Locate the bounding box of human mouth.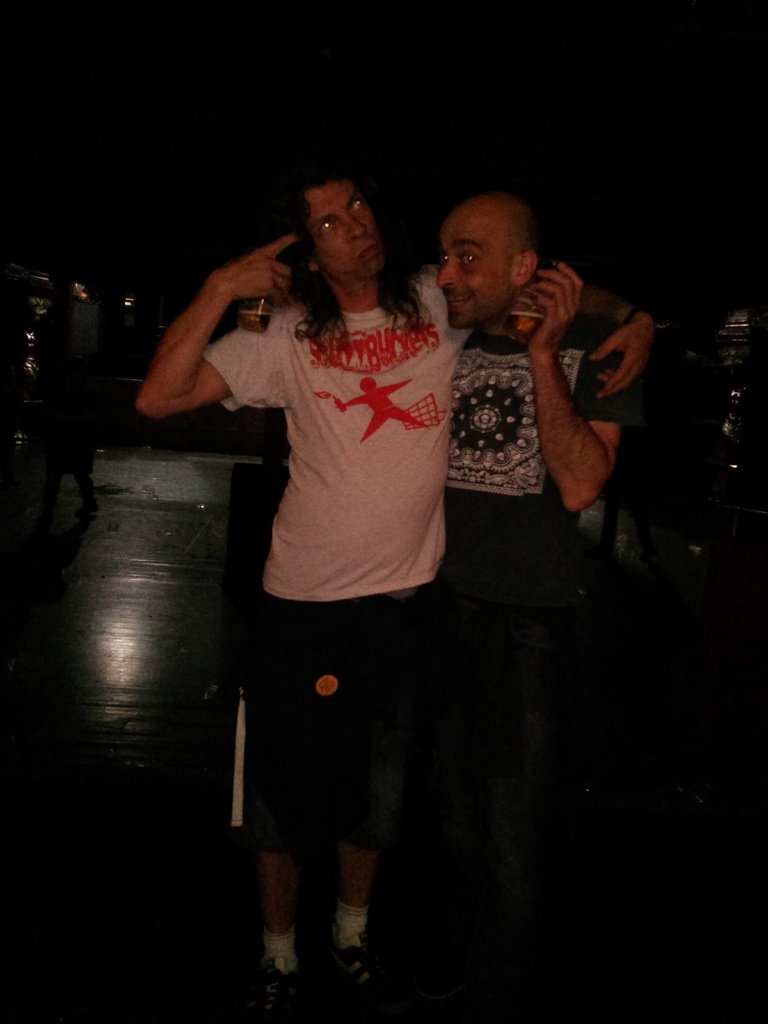
Bounding box: 353 243 376 260.
